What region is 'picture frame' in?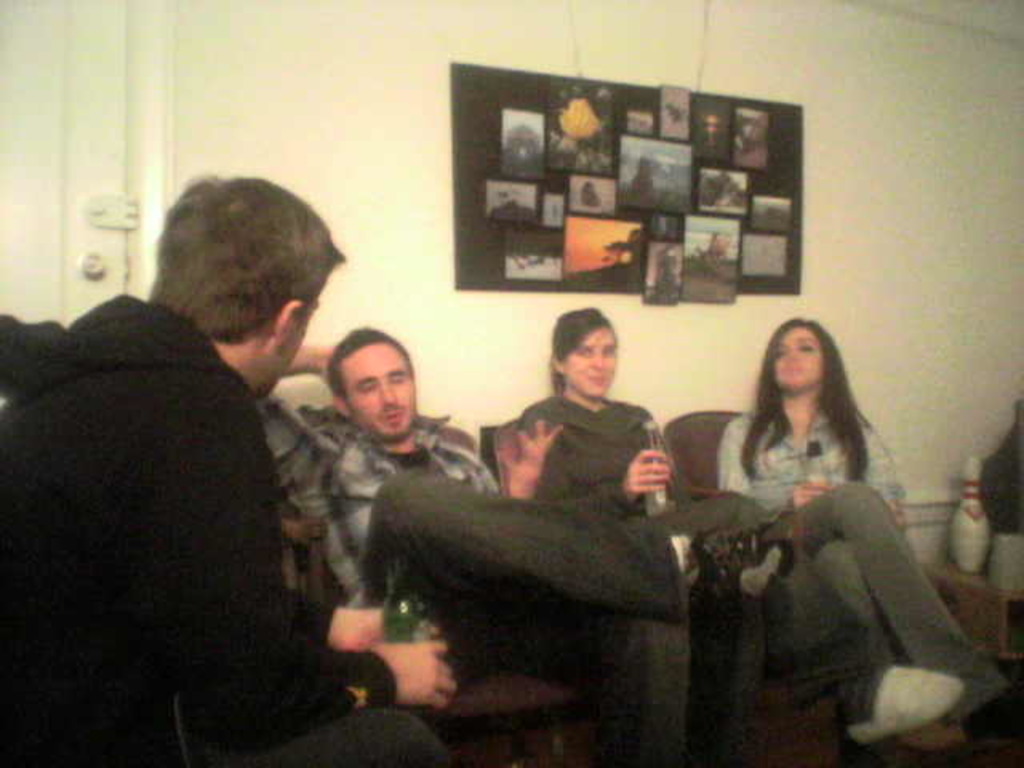
crop(624, 104, 658, 134).
